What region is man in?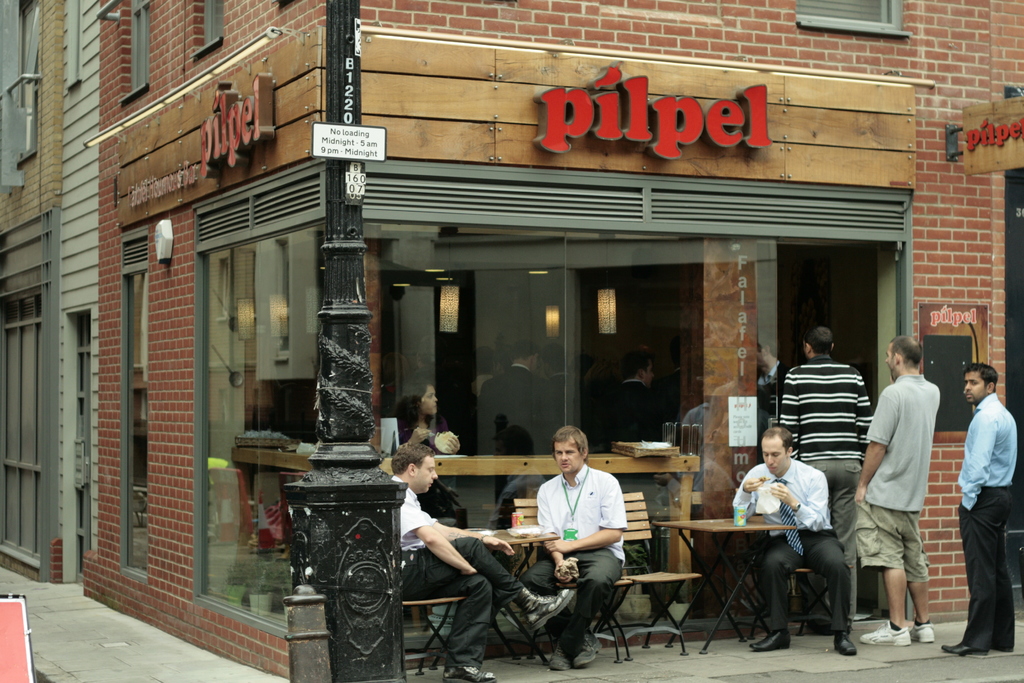
rect(477, 337, 561, 456).
